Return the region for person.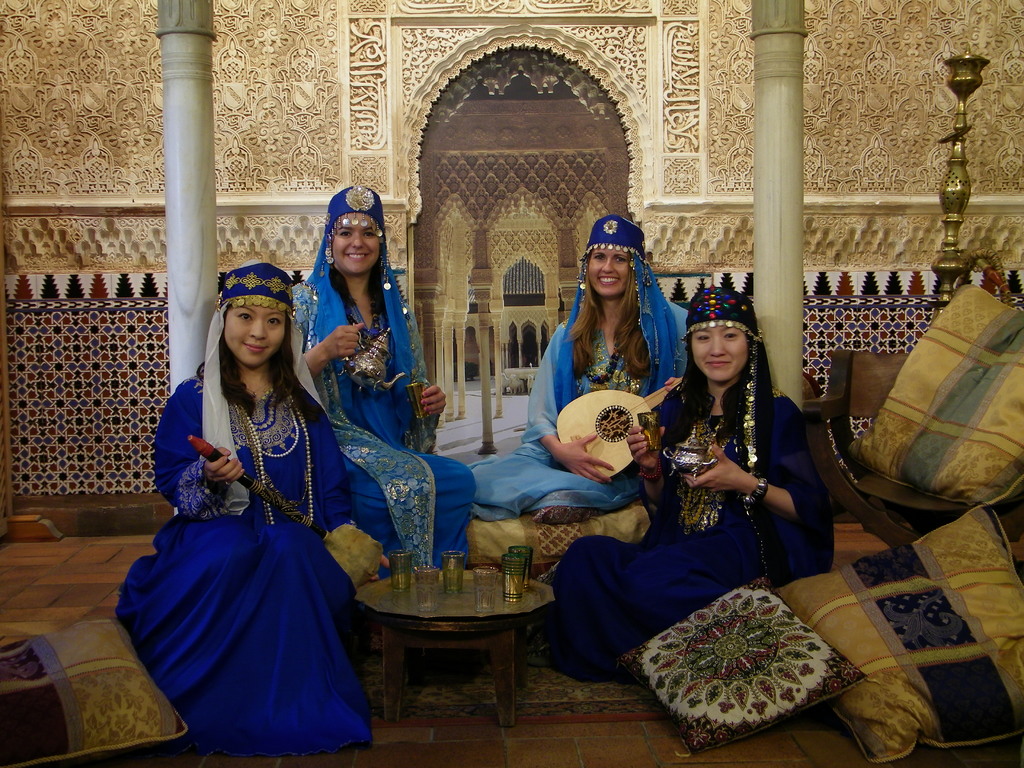
BBox(540, 323, 829, 678).
